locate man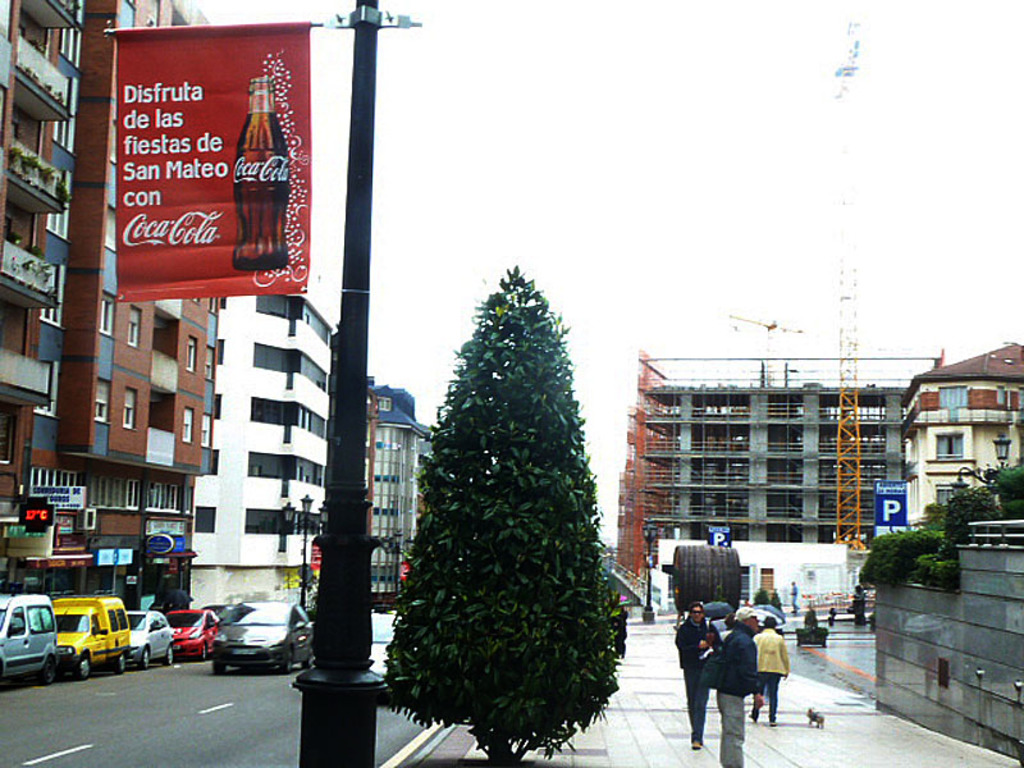
668,595,717,748
